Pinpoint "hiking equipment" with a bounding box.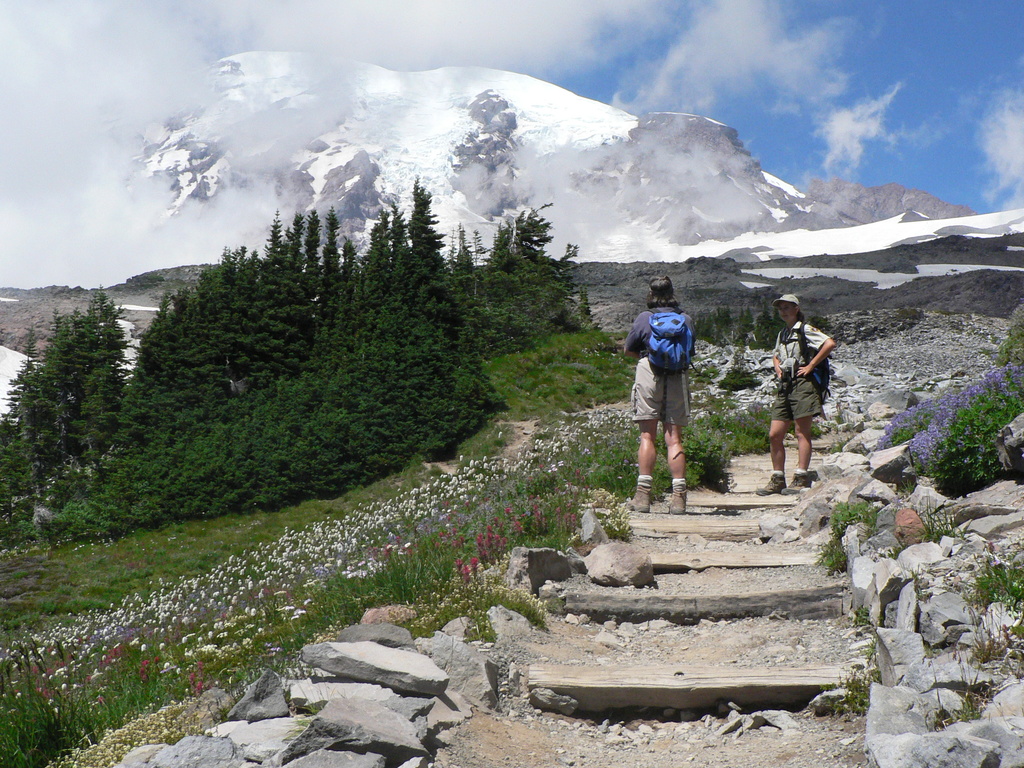
(left=785, top=468, right=814, bottom=495).
